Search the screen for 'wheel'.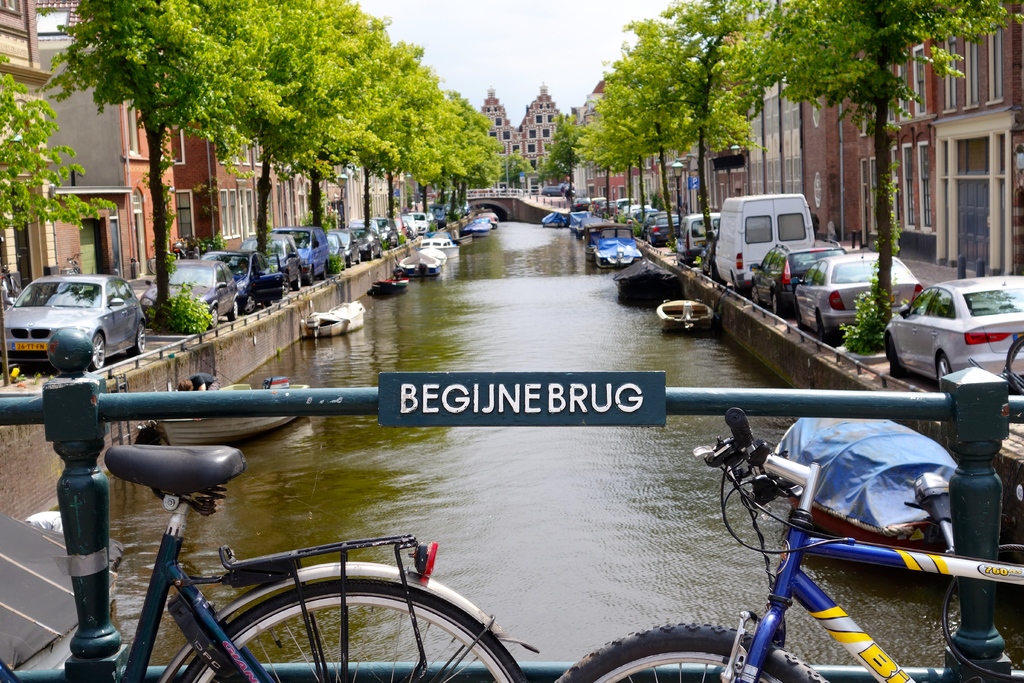
Found at (296,271,301,288).
